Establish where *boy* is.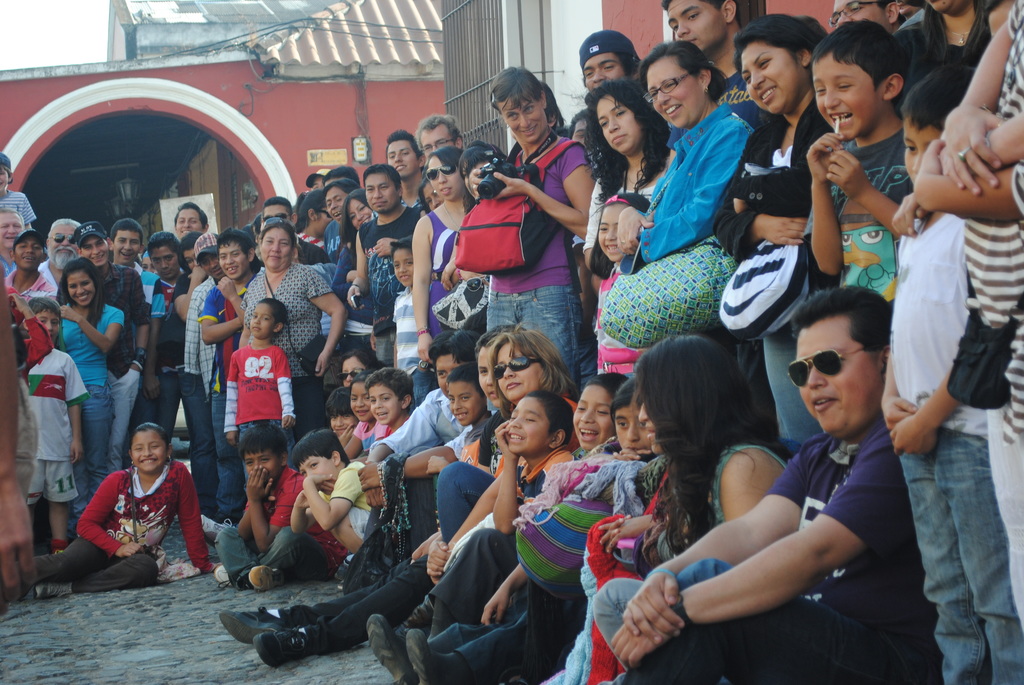
Established at <box>874,58,991,682</box>.
